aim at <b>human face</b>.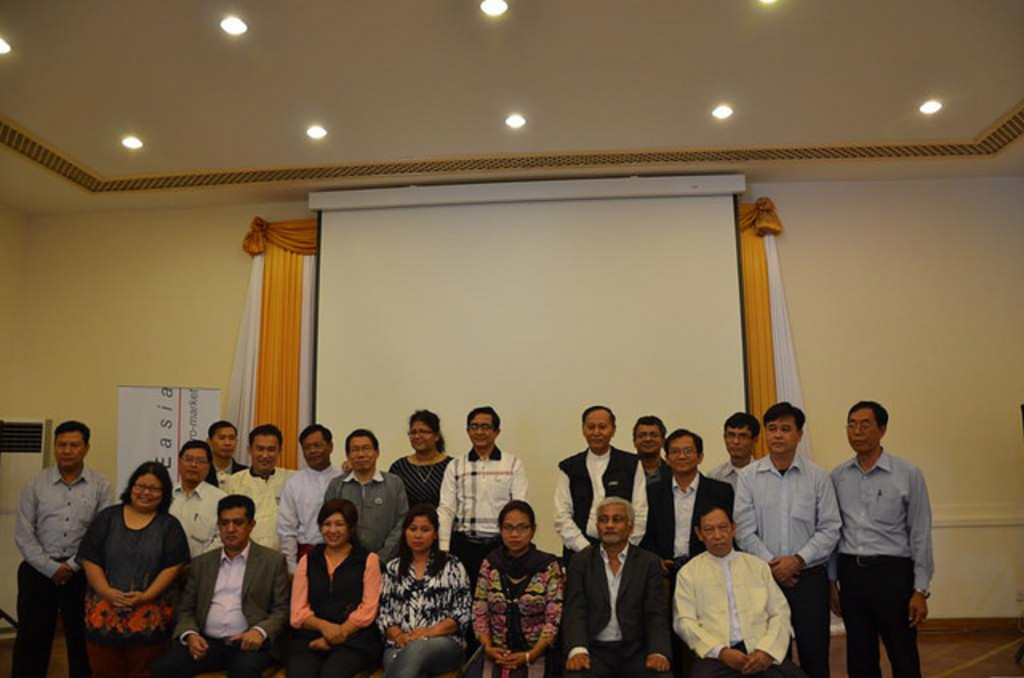
Aimed at bbox(843, 403, 882, 453).
